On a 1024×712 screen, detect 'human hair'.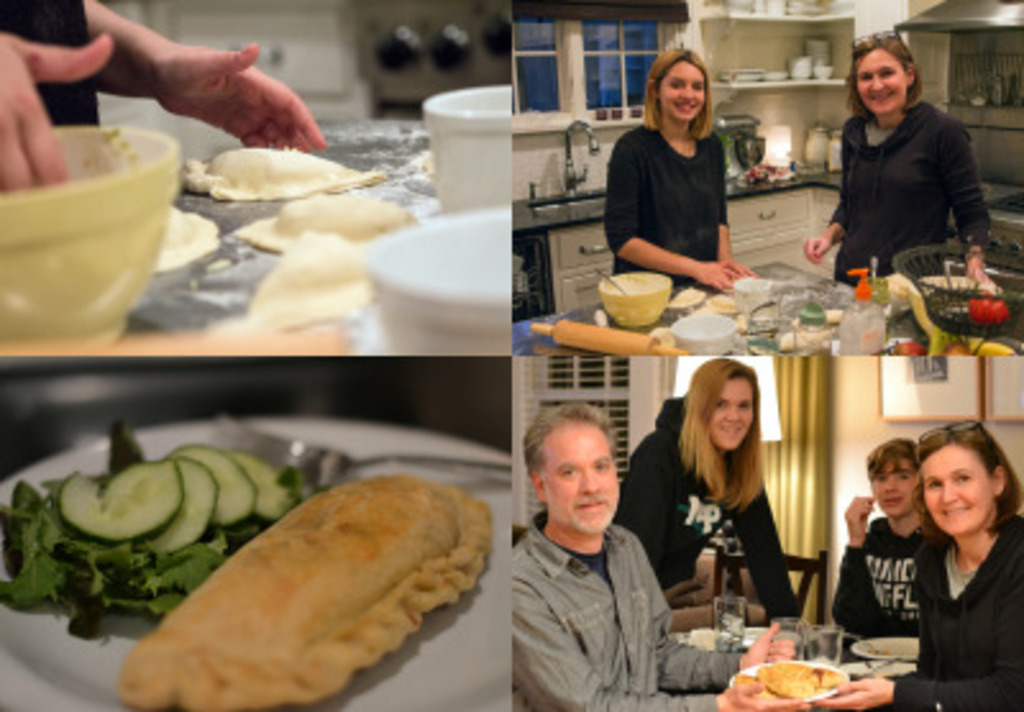
(x1=686, y1=366, x2=778, y2=530).
